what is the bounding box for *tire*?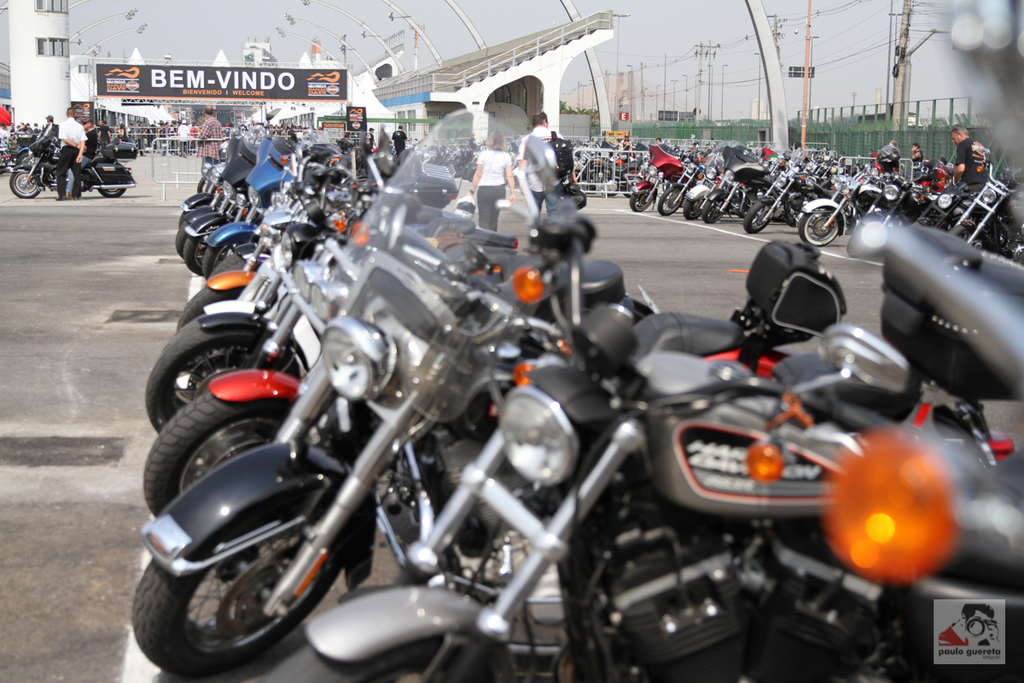
(655,188,682,214).
